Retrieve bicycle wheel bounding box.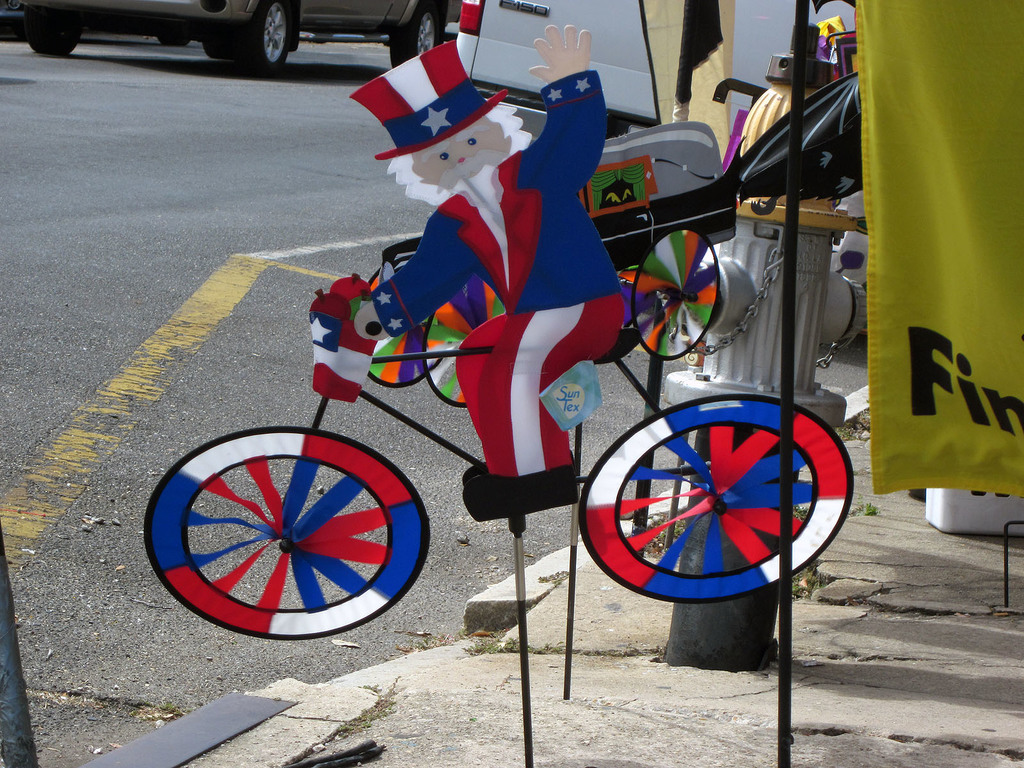
Bounding box: Rect(582, 392, 856, 602).
